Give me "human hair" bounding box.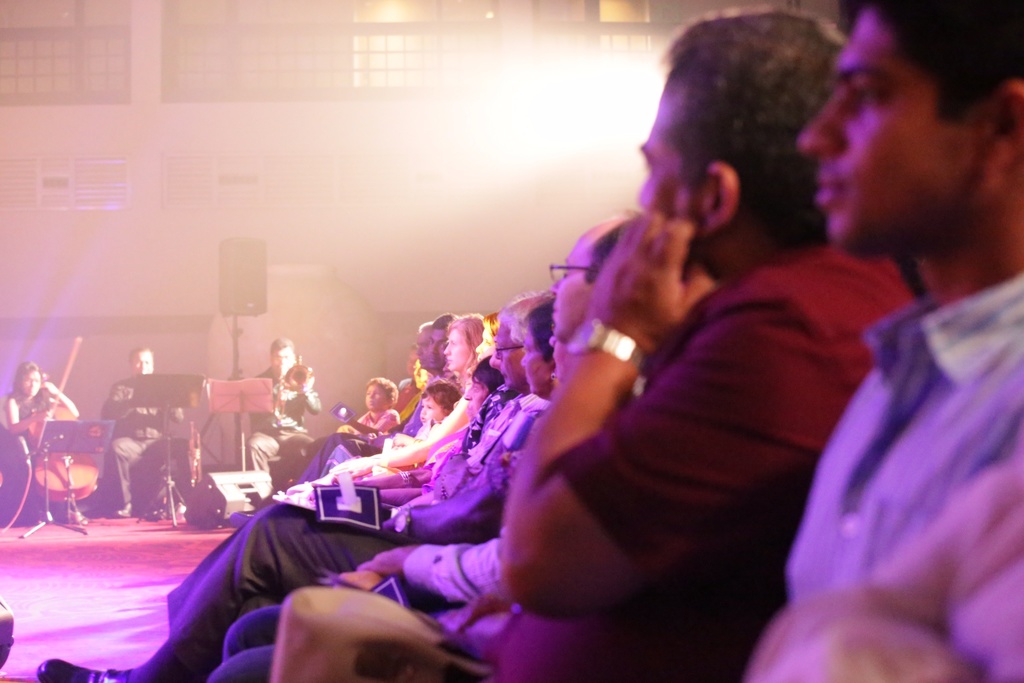
522:290:557:363.
